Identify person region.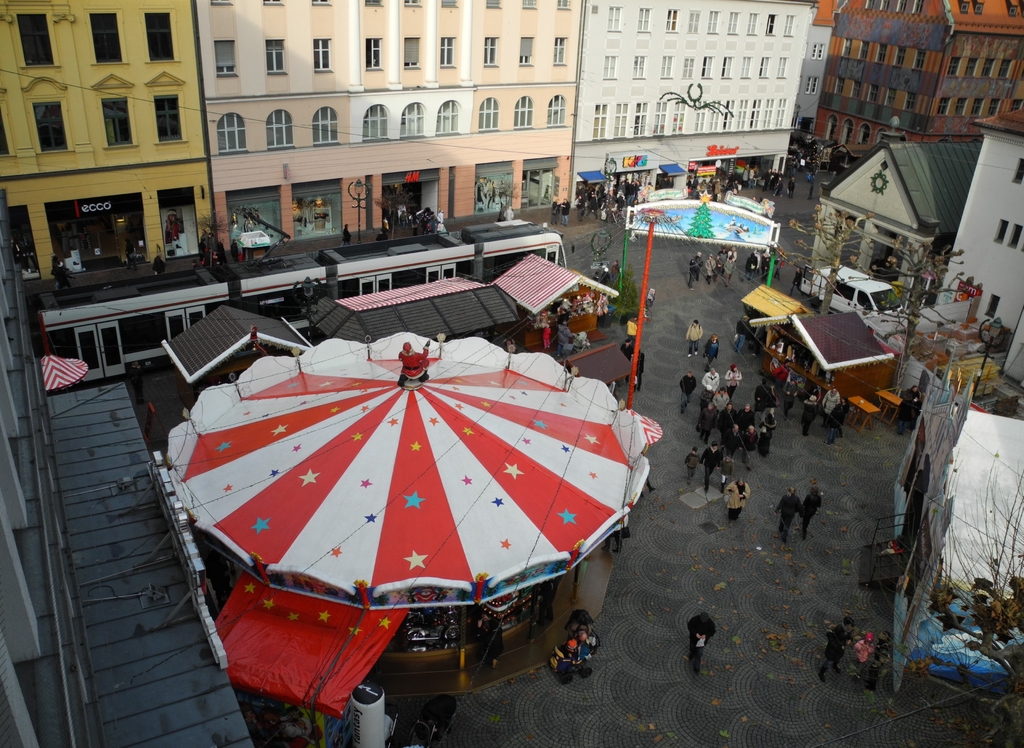
Region: 680 364 694 411.
